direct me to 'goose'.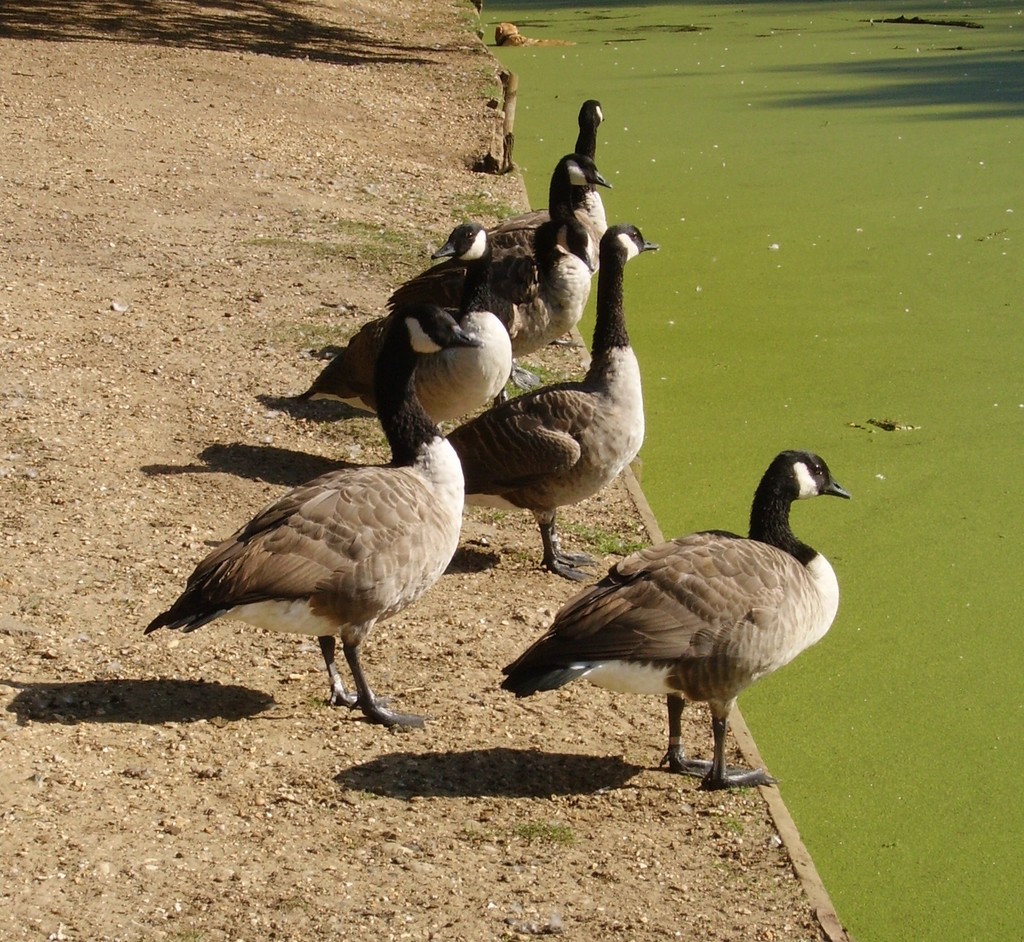
Direction: (145,309,481,738).
